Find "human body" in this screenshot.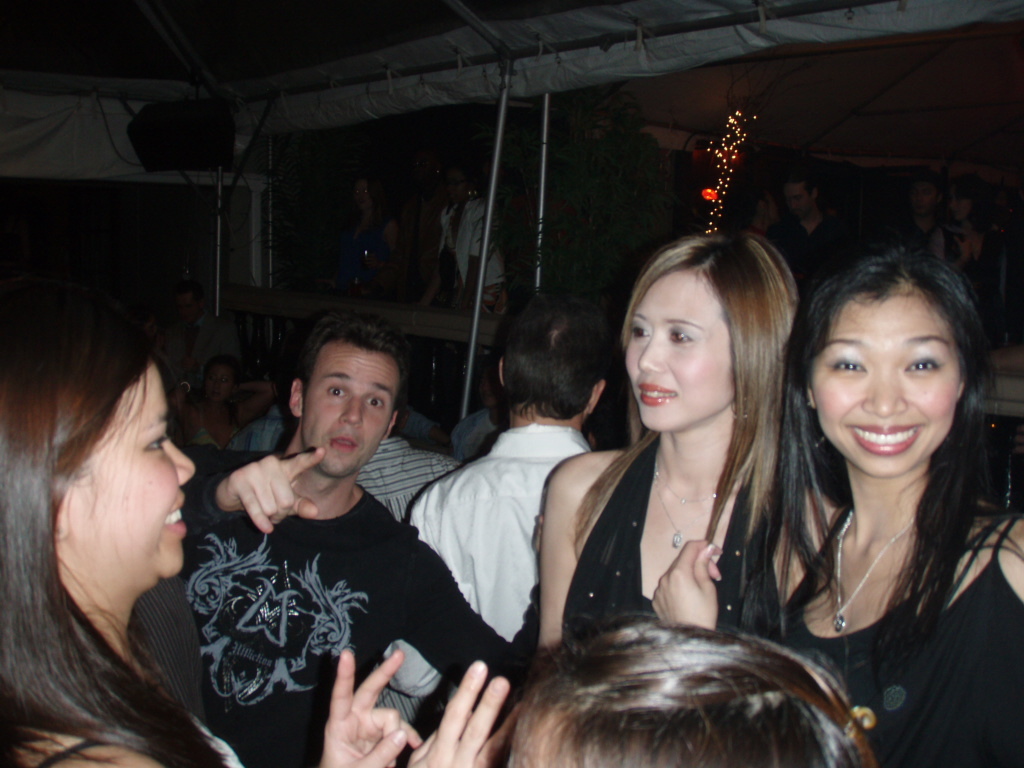
The bounding box for "human body" is rect(361, 432, 477, 532).
